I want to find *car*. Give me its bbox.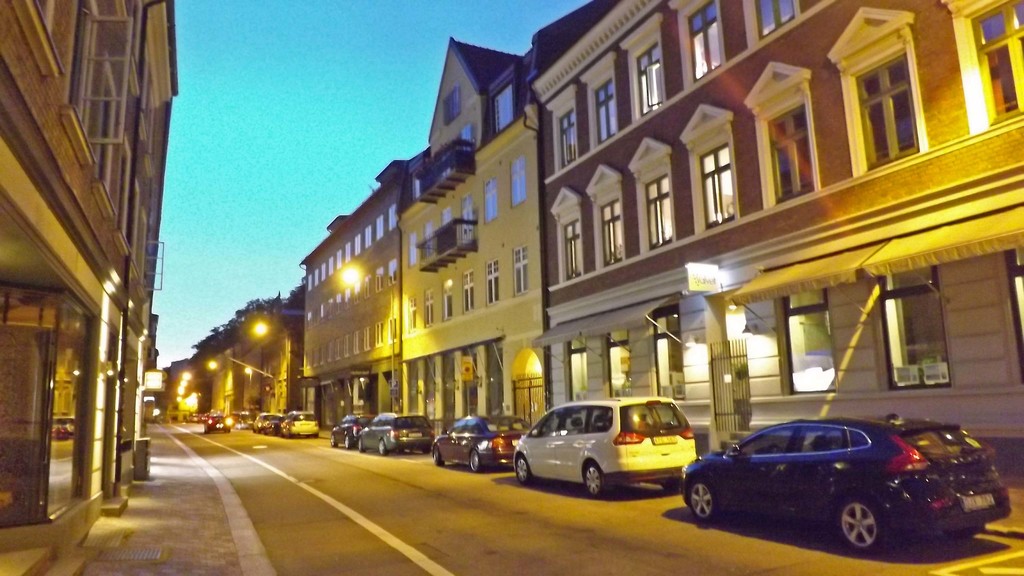
bbox=[432, 418, 527, 473].
